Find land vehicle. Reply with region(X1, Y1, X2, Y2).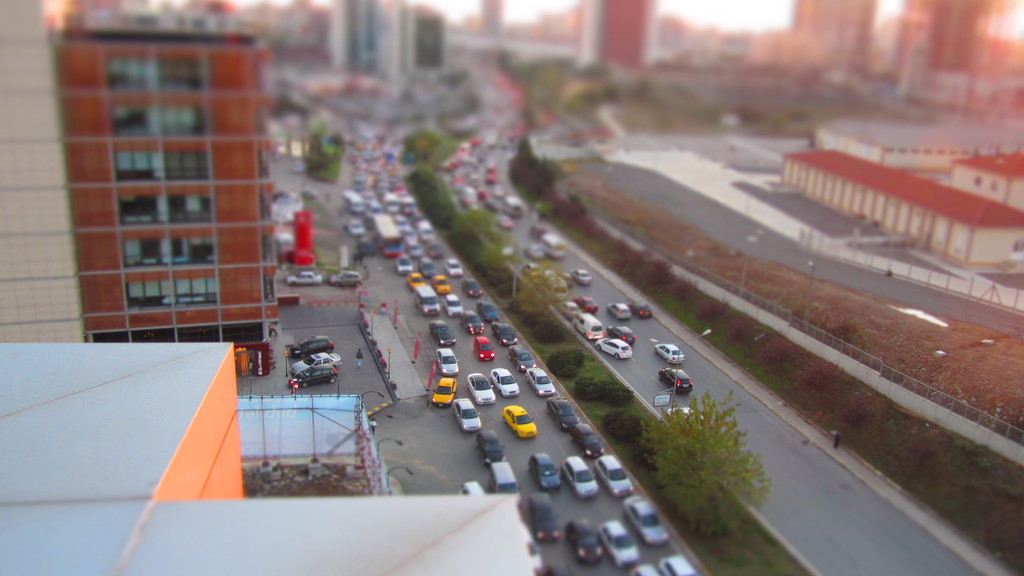
region(289, 338, 336, 363).
